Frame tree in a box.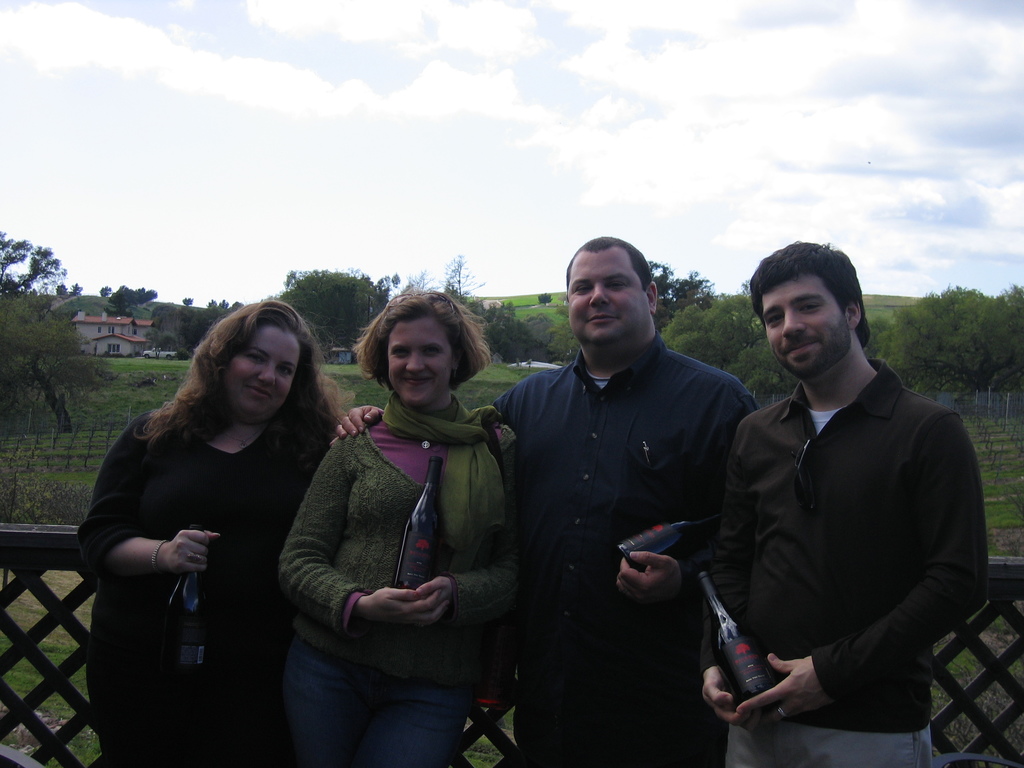
{"x1": 459, "y1": 294, "x2": 551, "y2": 367}.
